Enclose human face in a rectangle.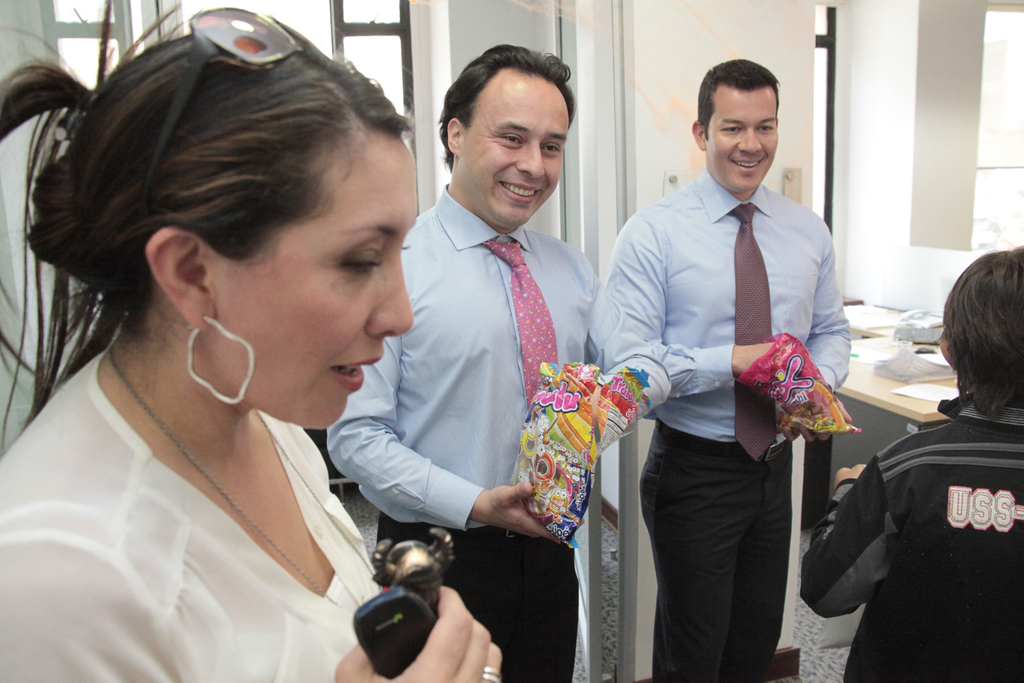
bbox=(211, 125, 414, 433).
